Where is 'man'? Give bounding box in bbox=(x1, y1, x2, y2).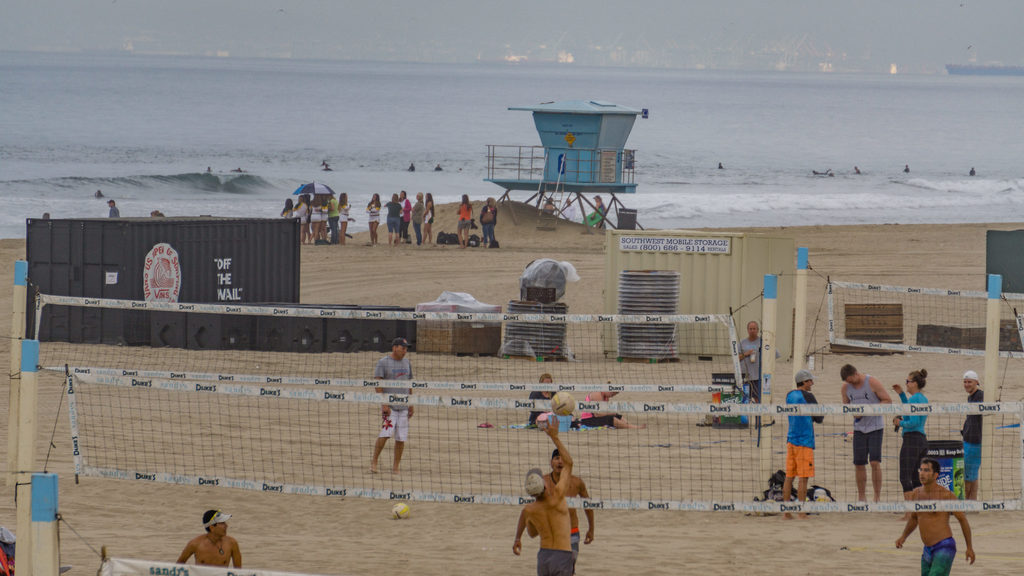
bbox=(371, 336, 401, 471).
